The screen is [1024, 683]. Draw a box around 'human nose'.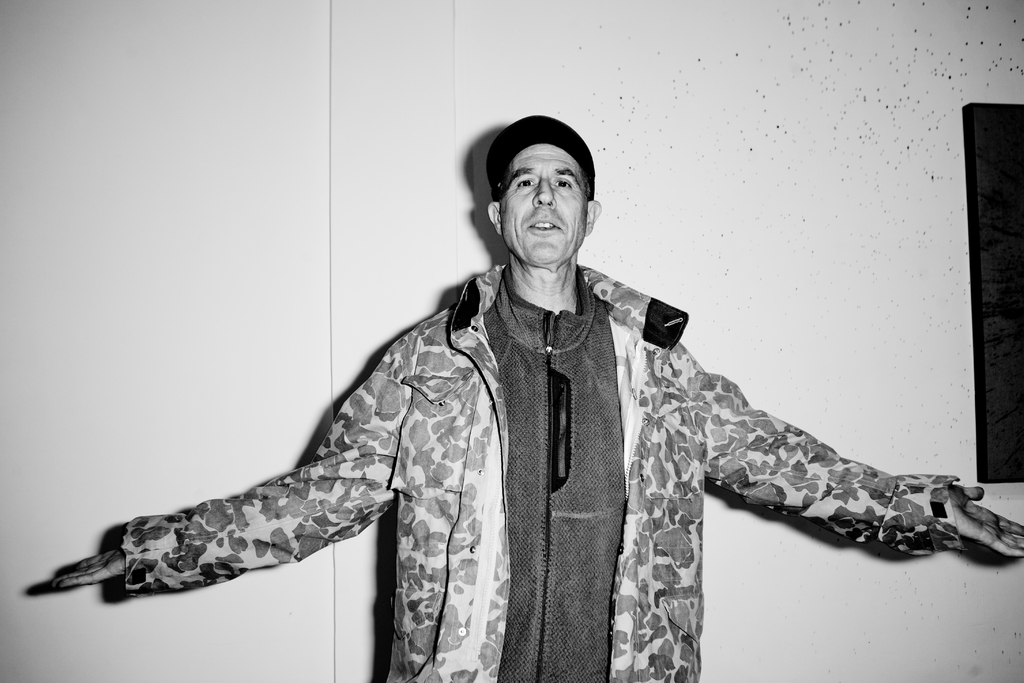
box=[532, 179, 554, 207].
